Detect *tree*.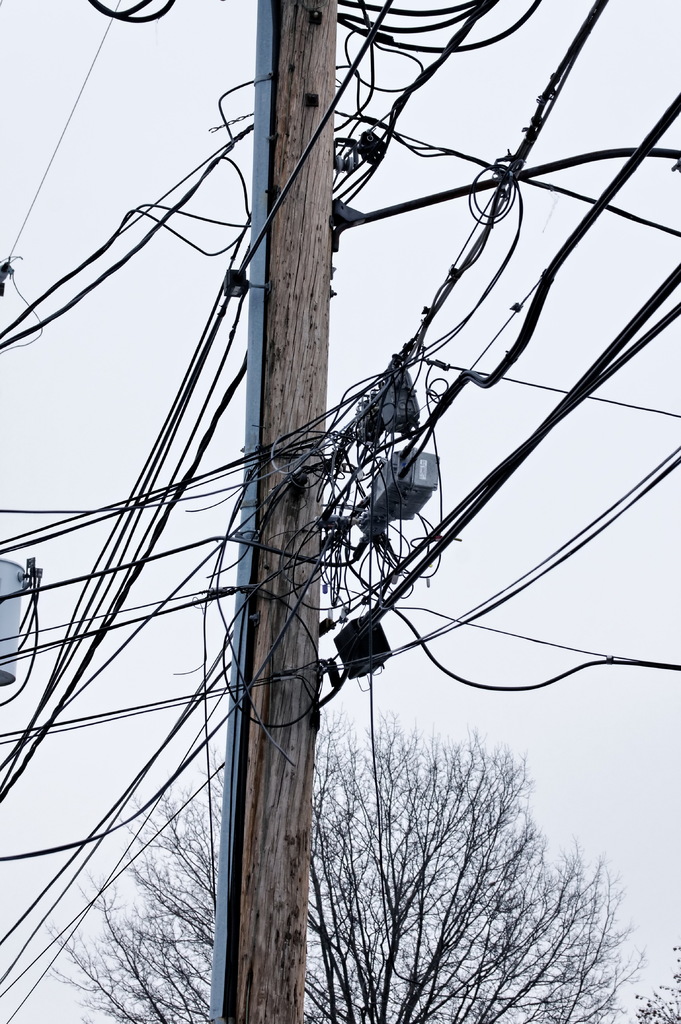
Detected at bbox=(630, 940, 680, 1022).
